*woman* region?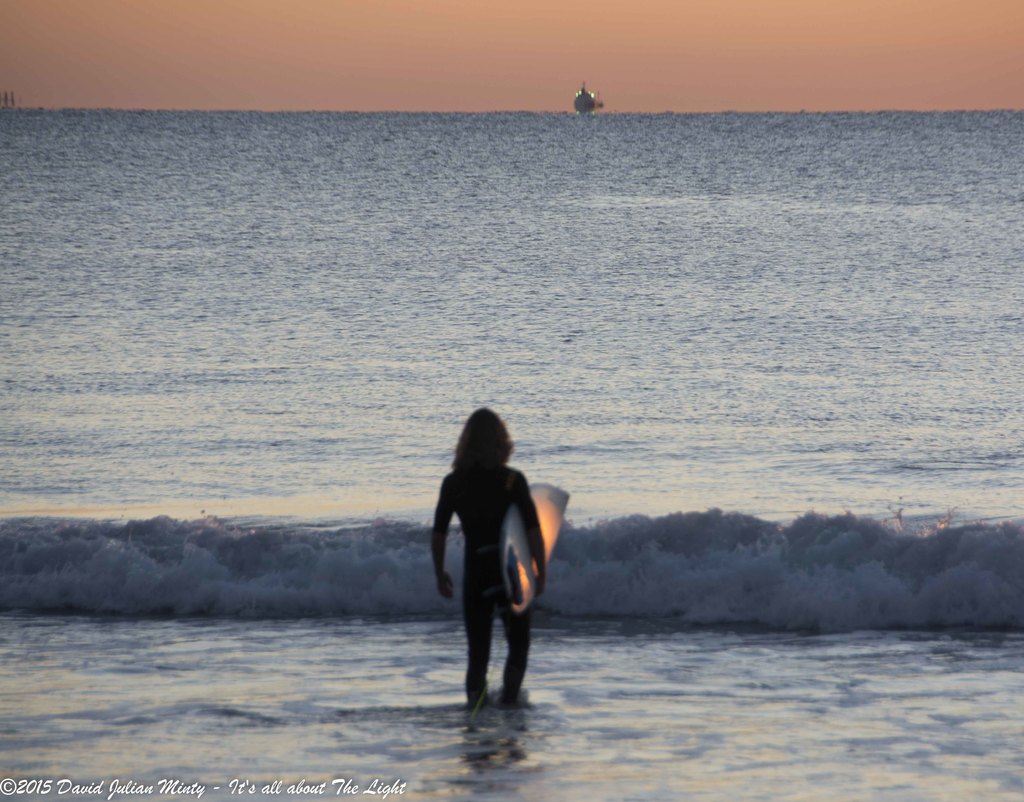
{"x1": 430, "y1": 403, "x2": 548, "y2": 707}
